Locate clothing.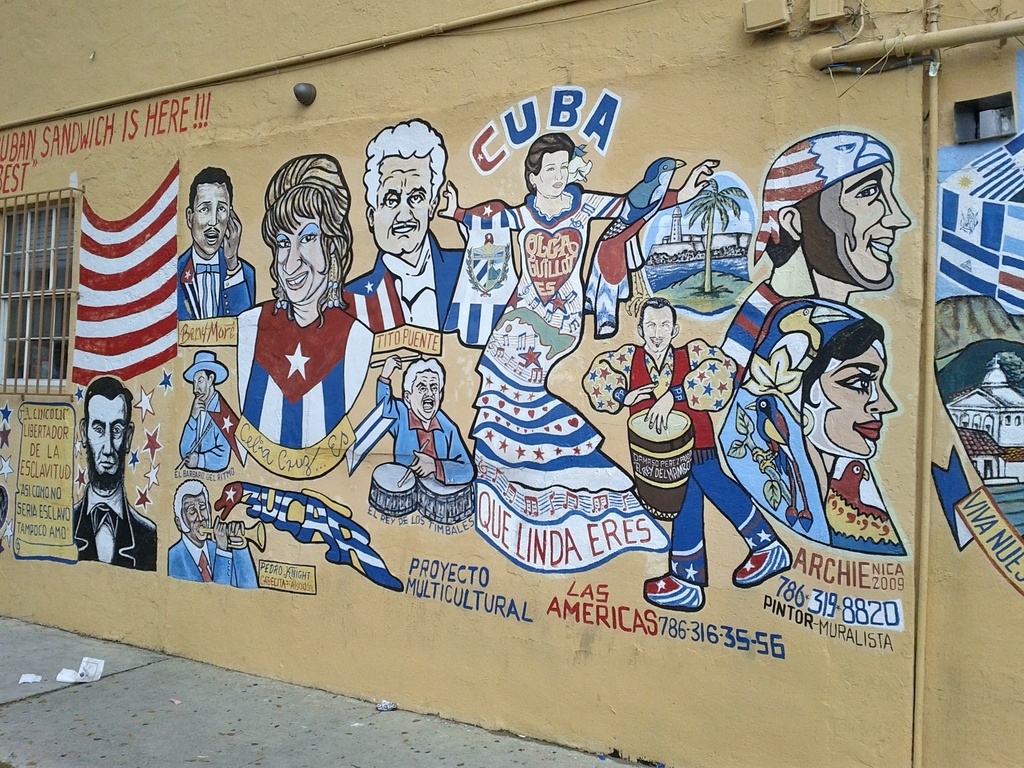
Bounding box: [234, 297, 376, 452].
